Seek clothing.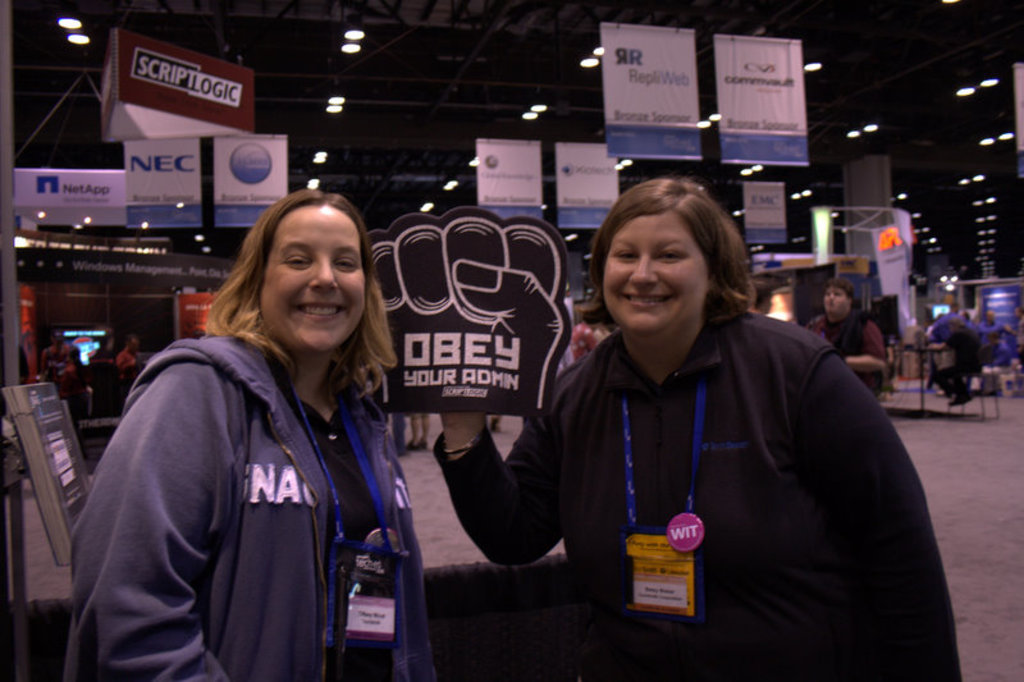
(68,324,428,681).
